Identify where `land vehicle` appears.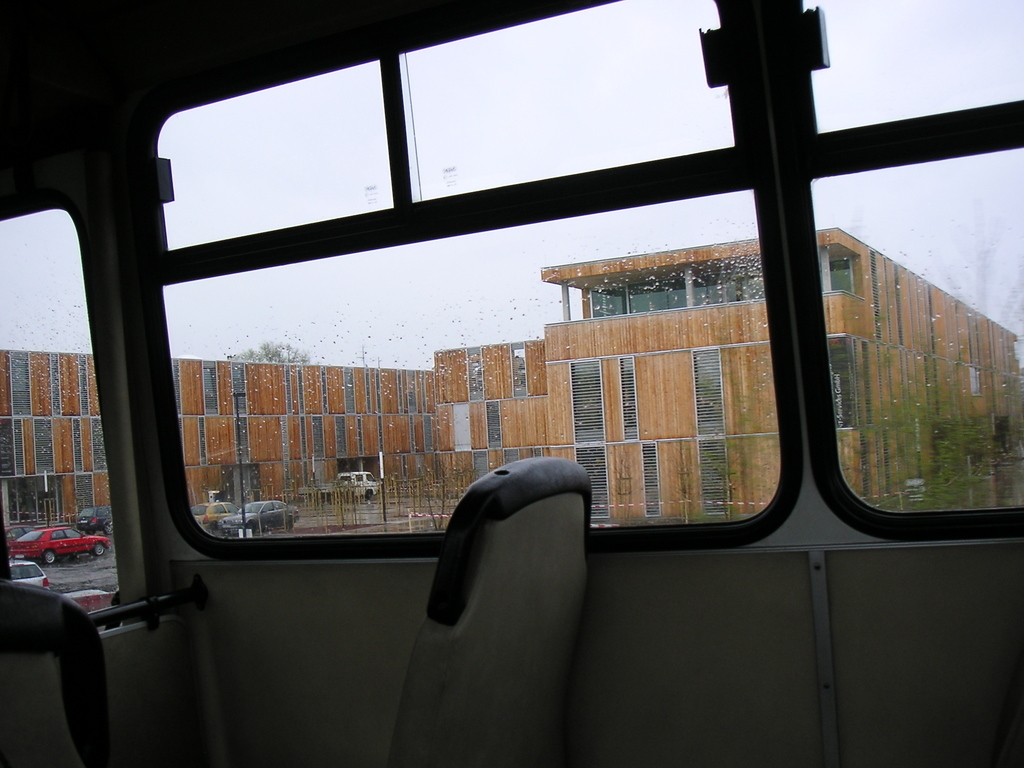
Appears at l=217, t=498, r=302, b=534.
